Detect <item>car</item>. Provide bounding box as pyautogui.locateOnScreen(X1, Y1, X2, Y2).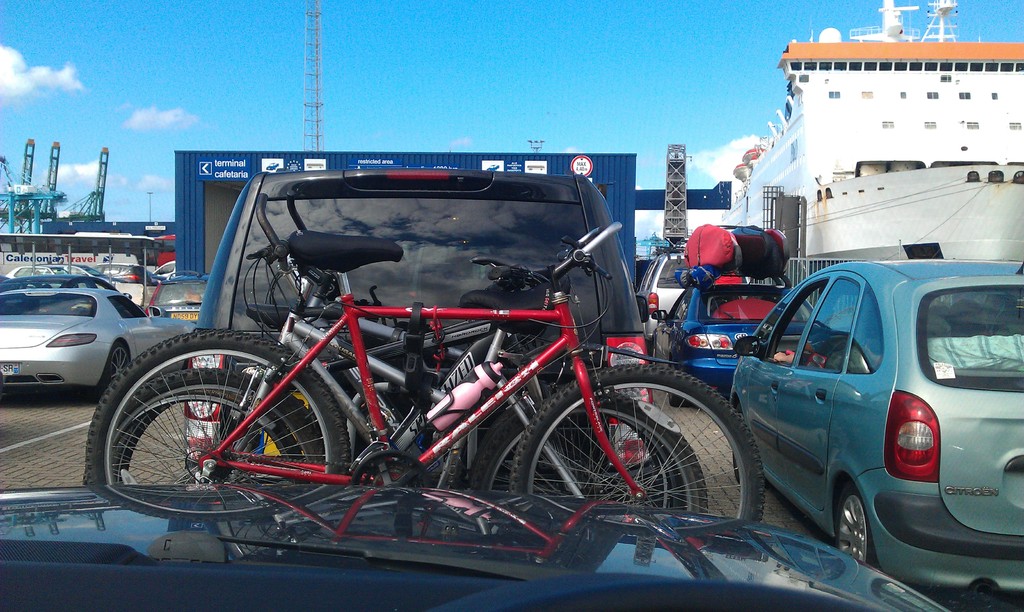
pyautogui.locateOnScreen(0, 477, 950, 611).
